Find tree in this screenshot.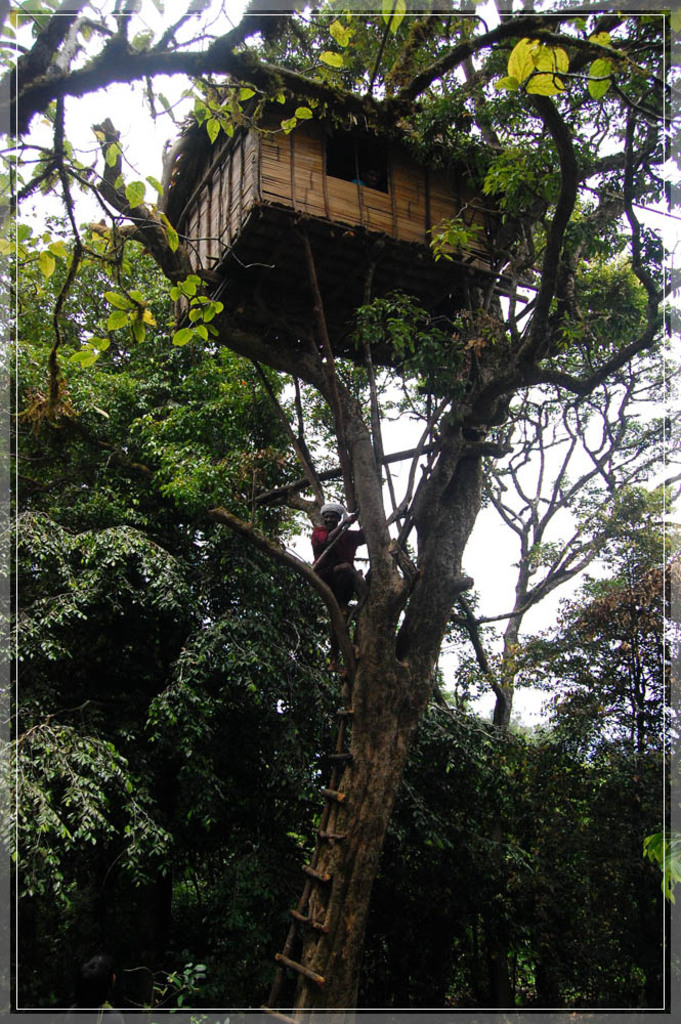
The bounding box for tree is box(518, 487, 680, 761).
